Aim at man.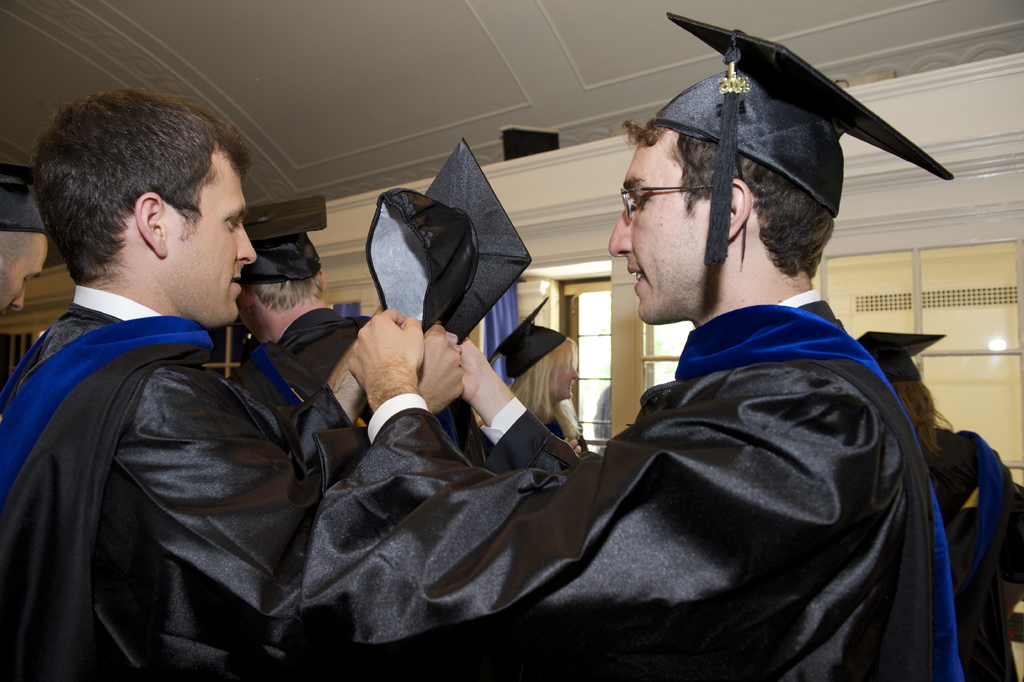
Aimed at [x1=0, y1=164, x2=50, y2=316].
